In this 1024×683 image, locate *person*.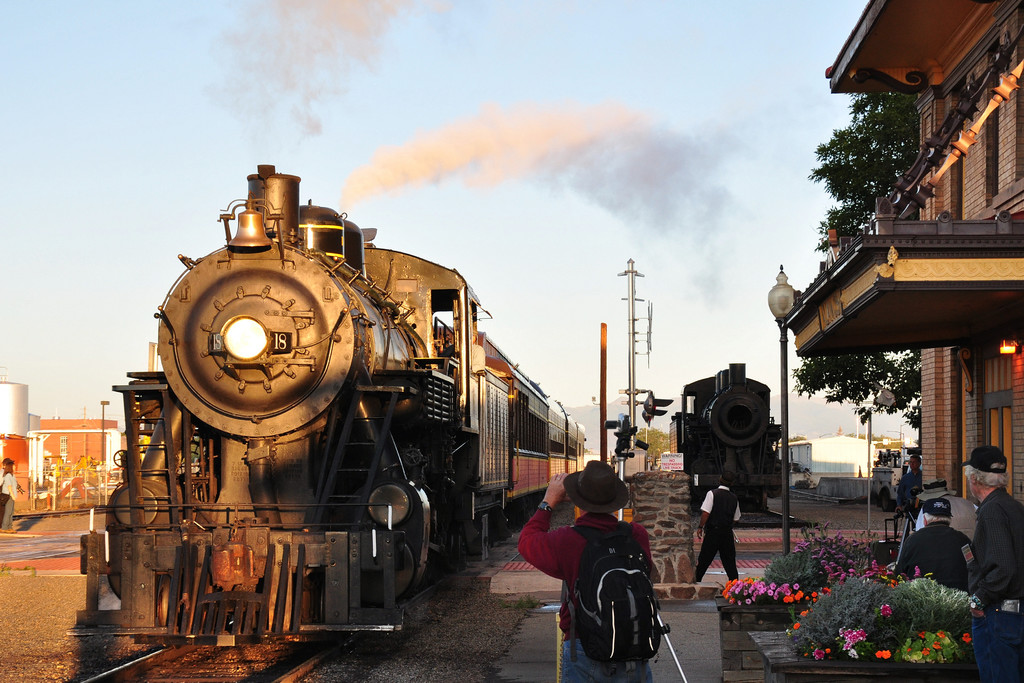
Bounding box: 559 454 672 668.
